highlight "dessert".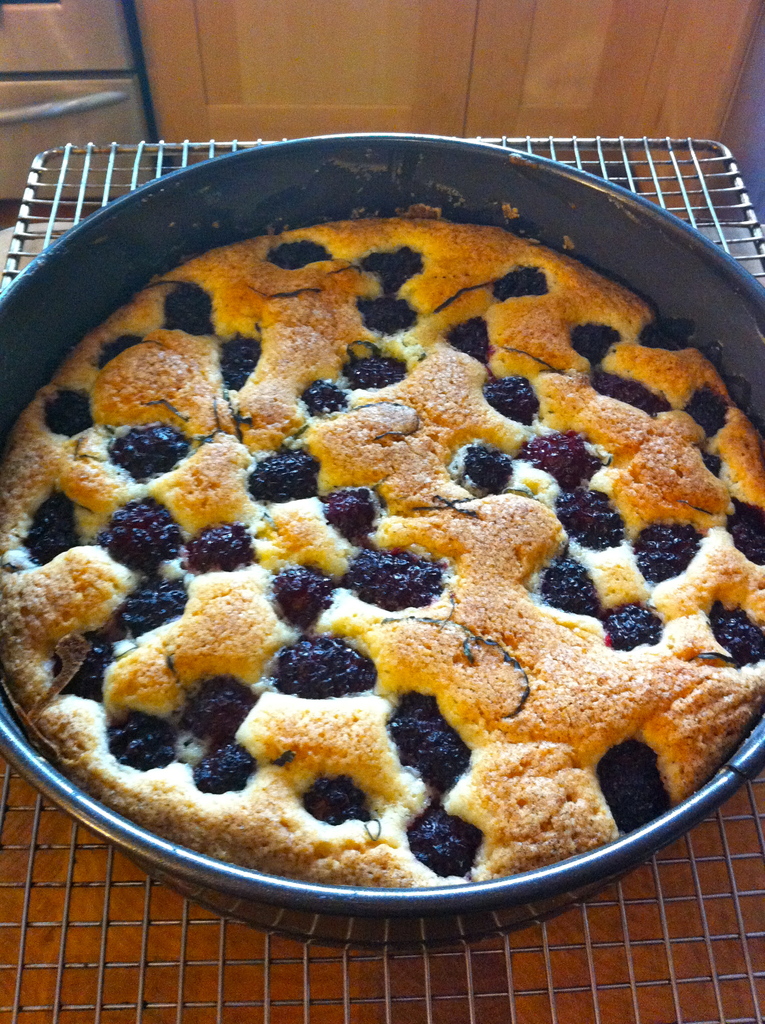
Highlighted region: Rect(0, 161, 764, 944).
